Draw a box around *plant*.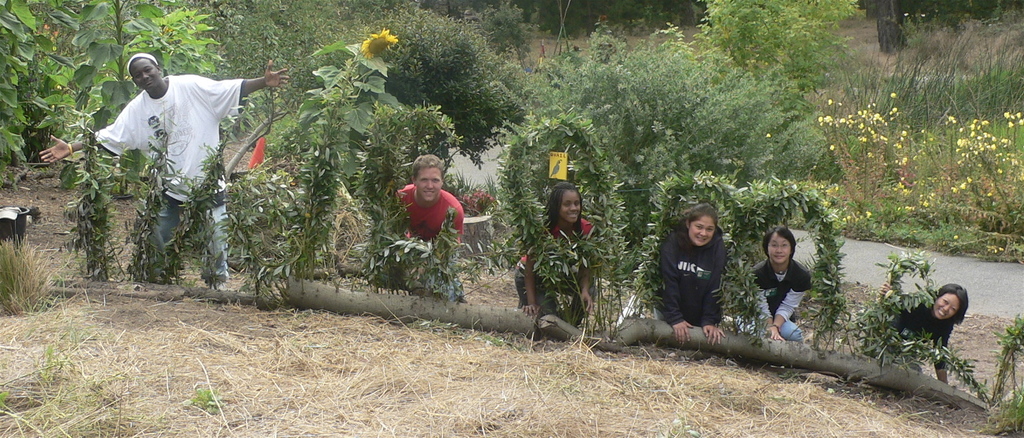
57, 0, 222, 131.
